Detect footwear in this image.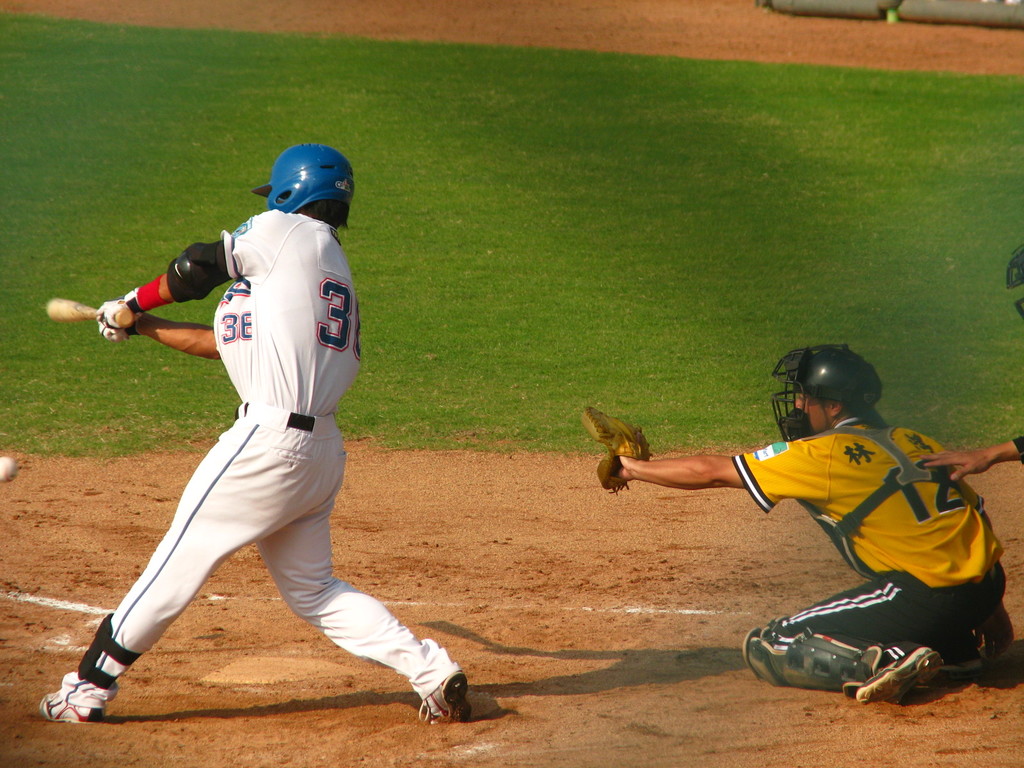
Detection: bbox(419, 669, 476, 723).
